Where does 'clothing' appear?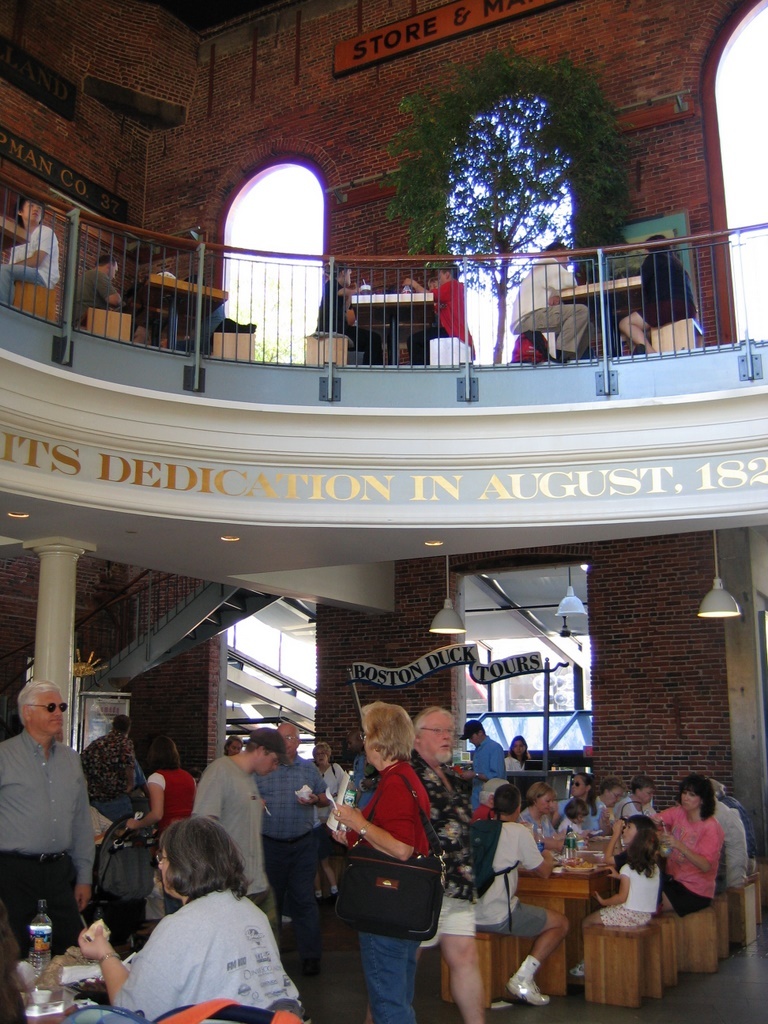
Appears at locate(468, 741, 502, 807).
